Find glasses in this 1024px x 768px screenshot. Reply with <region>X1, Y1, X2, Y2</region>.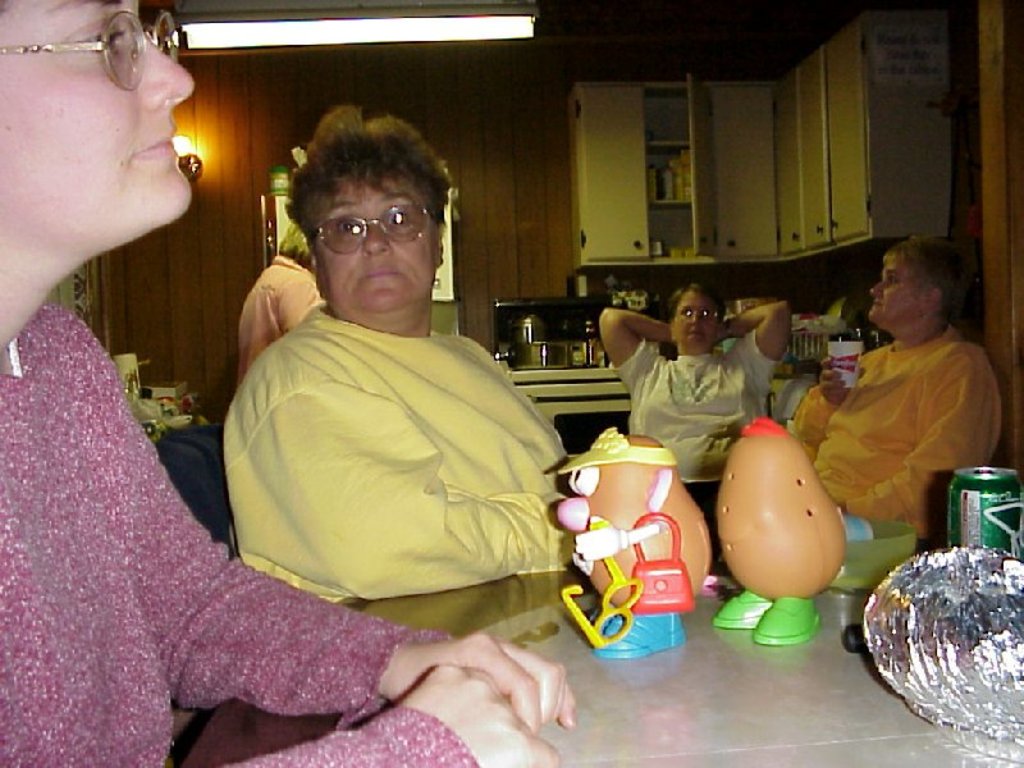
<region>676, 307, 717, 321</region>.
